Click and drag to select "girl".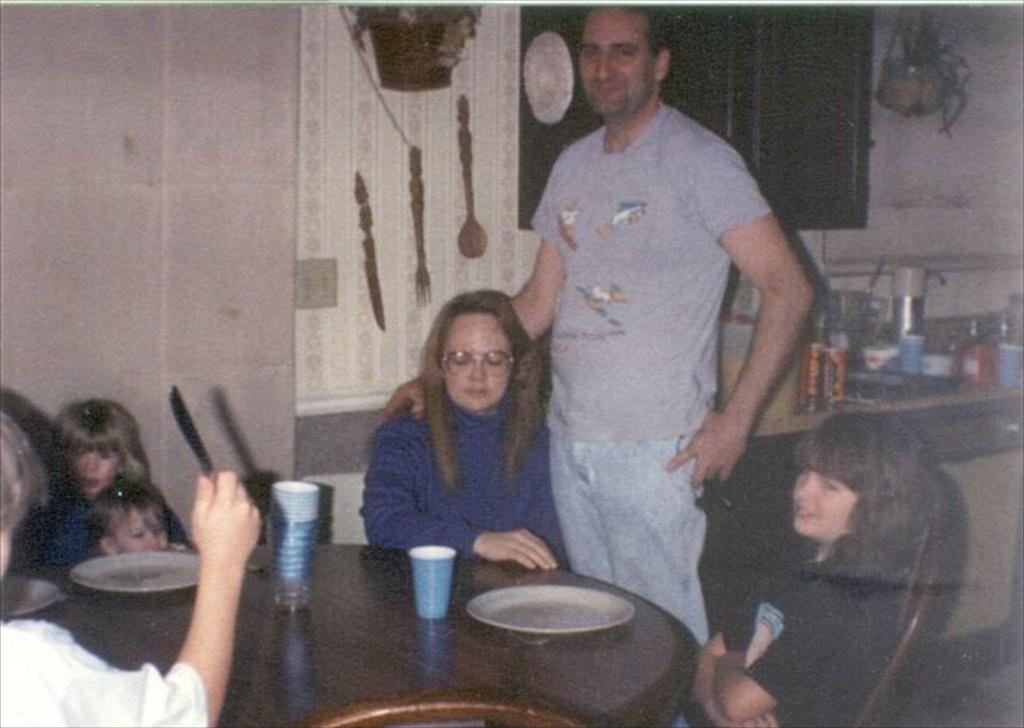
Selection: Rect(26, 400, 182, 570).
